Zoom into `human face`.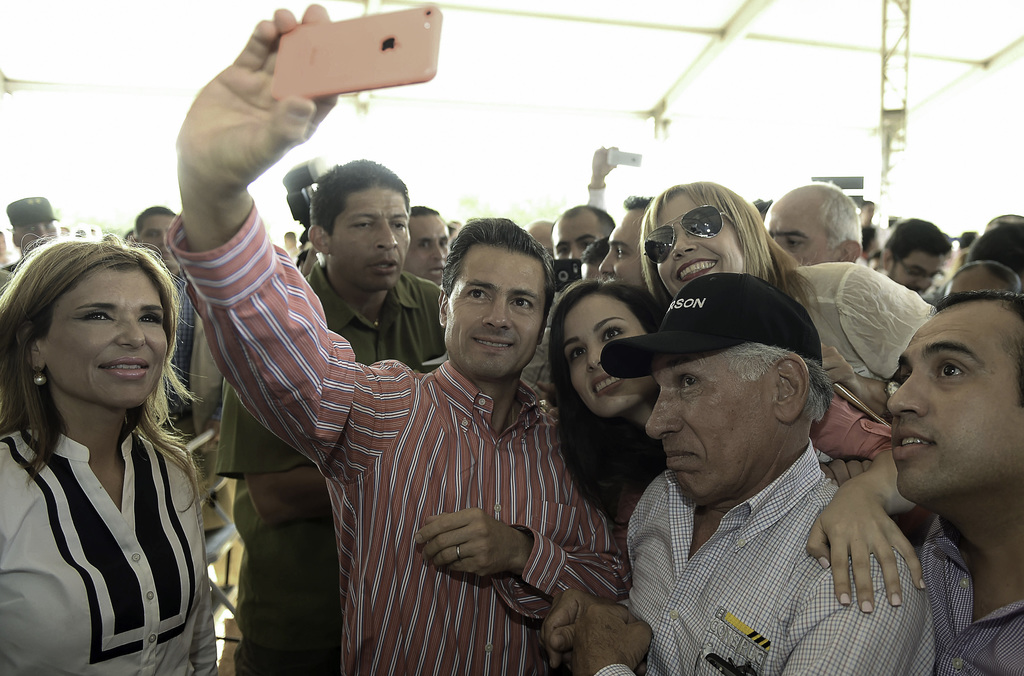
Zoom target: box=[558, 293, 652, 419].
